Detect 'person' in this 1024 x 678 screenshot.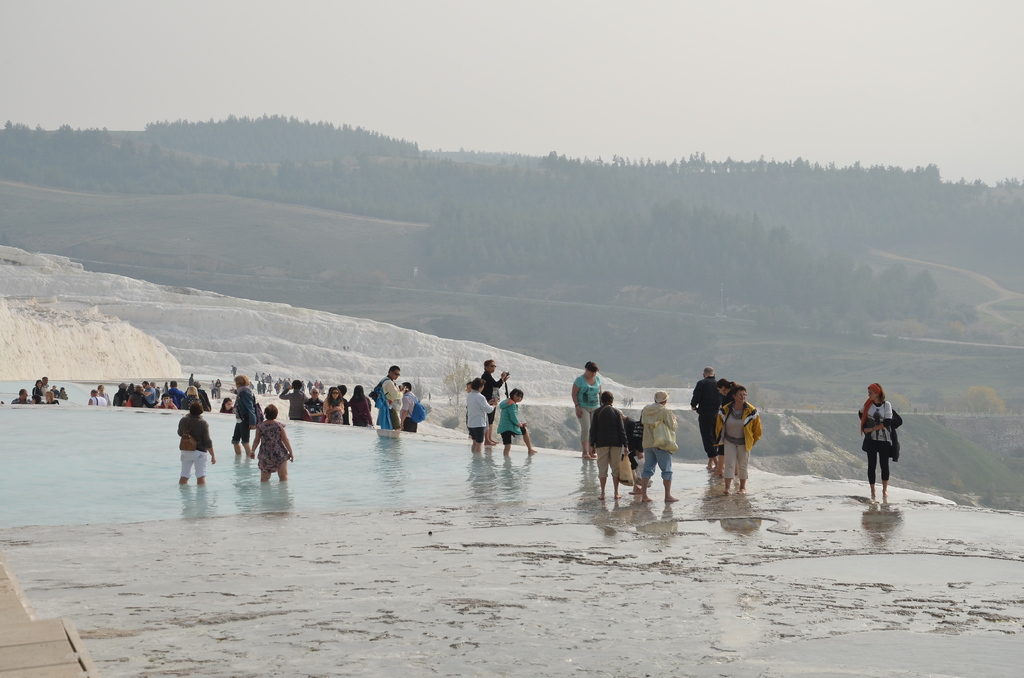
Detection: bbox(247, 404, 294, 483).
